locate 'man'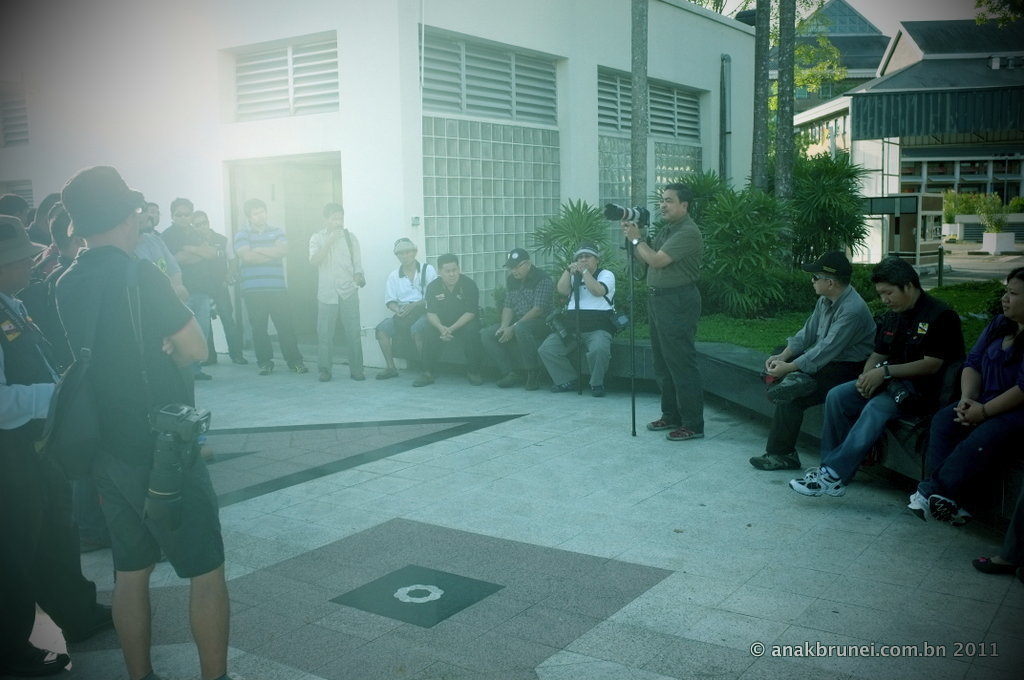
l=54, t=160, r=232, b=679
